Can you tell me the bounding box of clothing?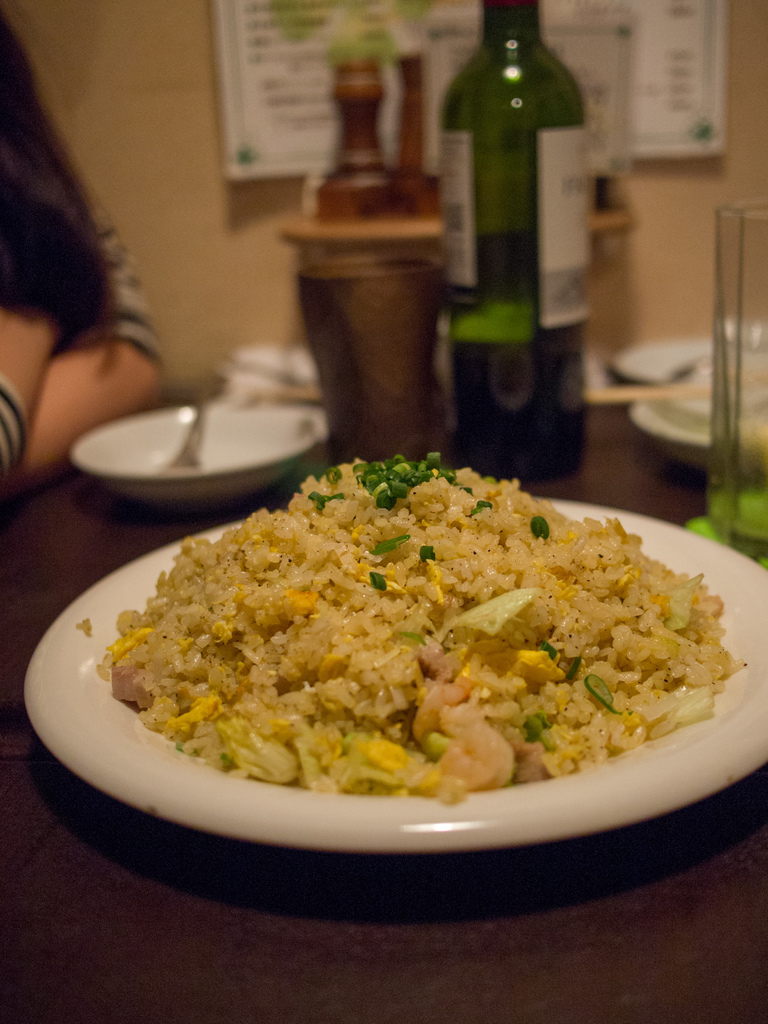
(left=0, top=131, right=171, bottom=502).
